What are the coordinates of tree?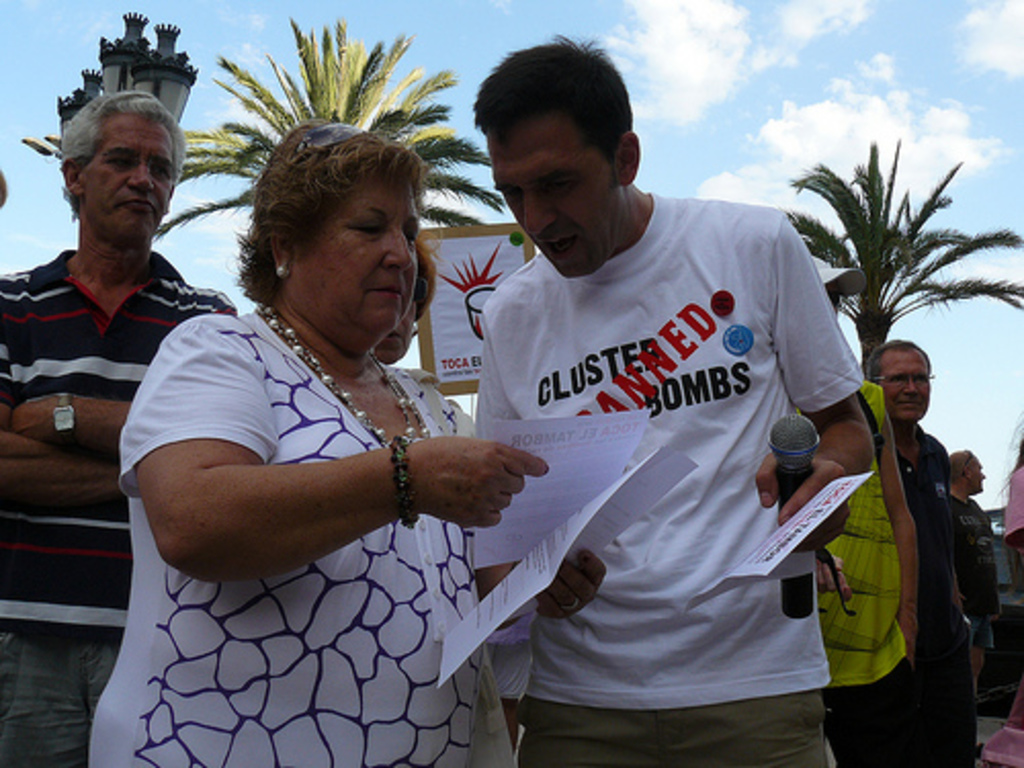
[x1=776, y1=154, x2=1022, y2=395].
